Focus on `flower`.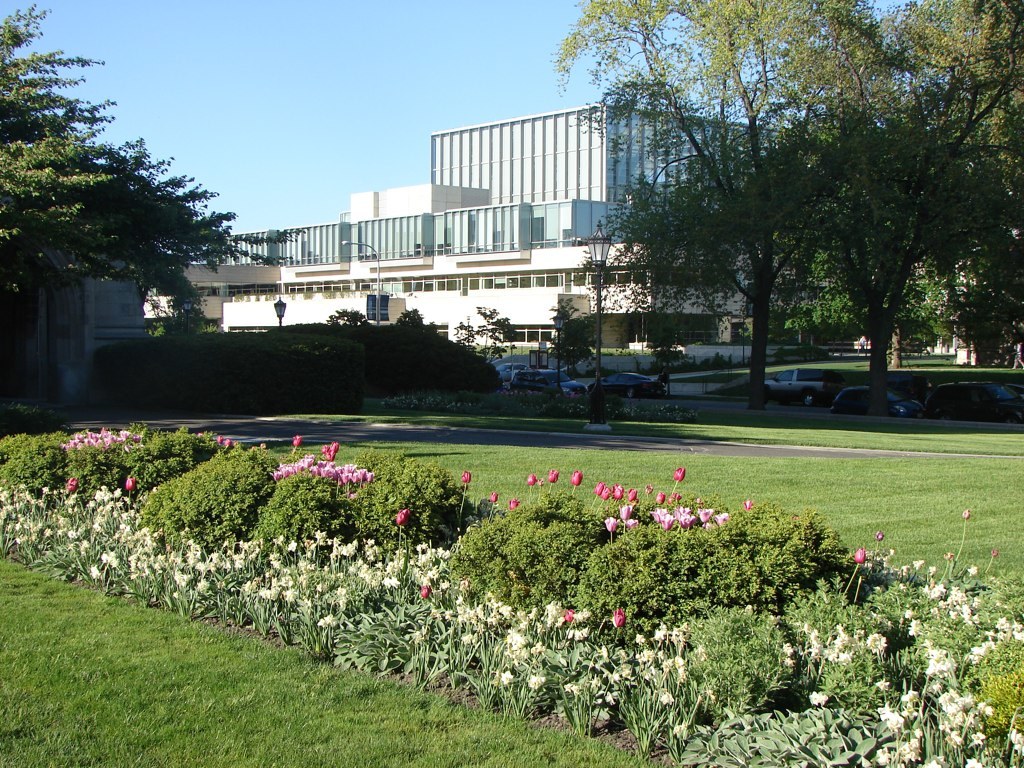
Focused at [x1=505, y1=498, x2=518, y2=508].
